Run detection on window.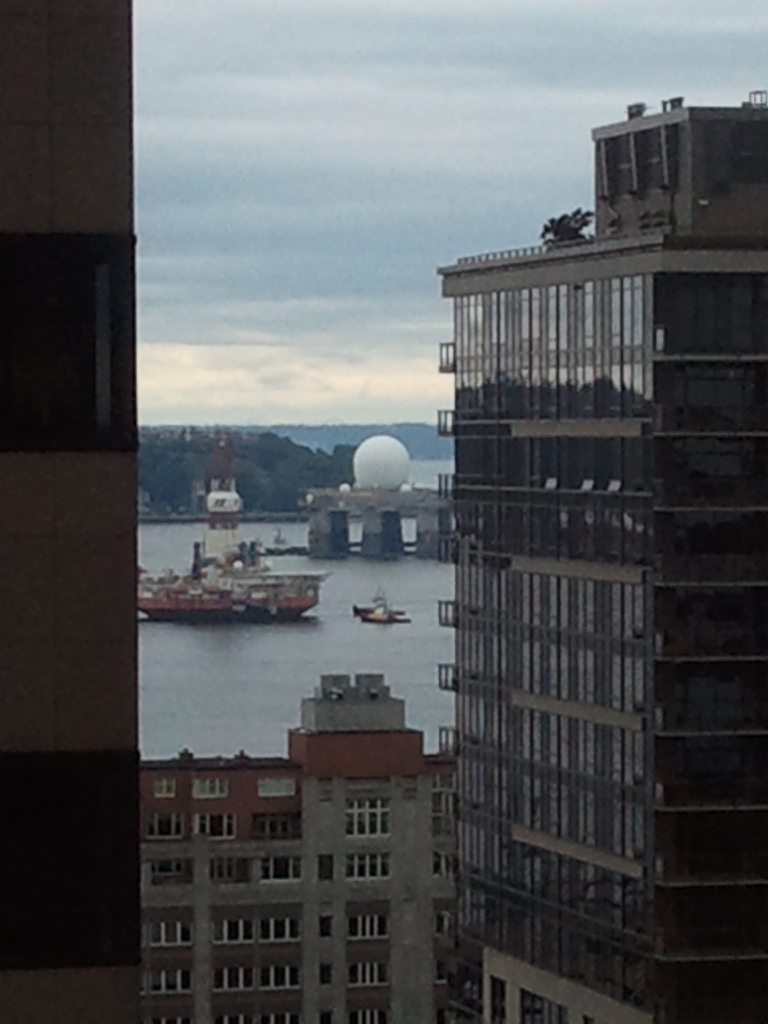
Result: Rect(150, 778, 191, 813).
